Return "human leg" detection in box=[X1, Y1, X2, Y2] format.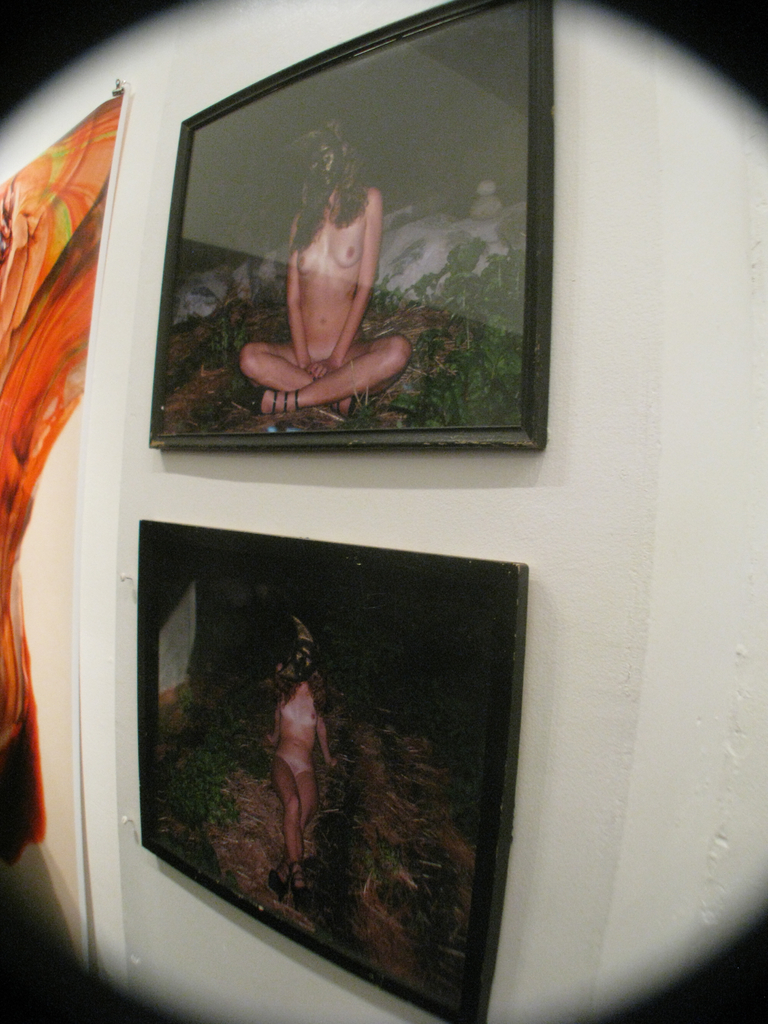
box=[245, 348, 413, 416].
